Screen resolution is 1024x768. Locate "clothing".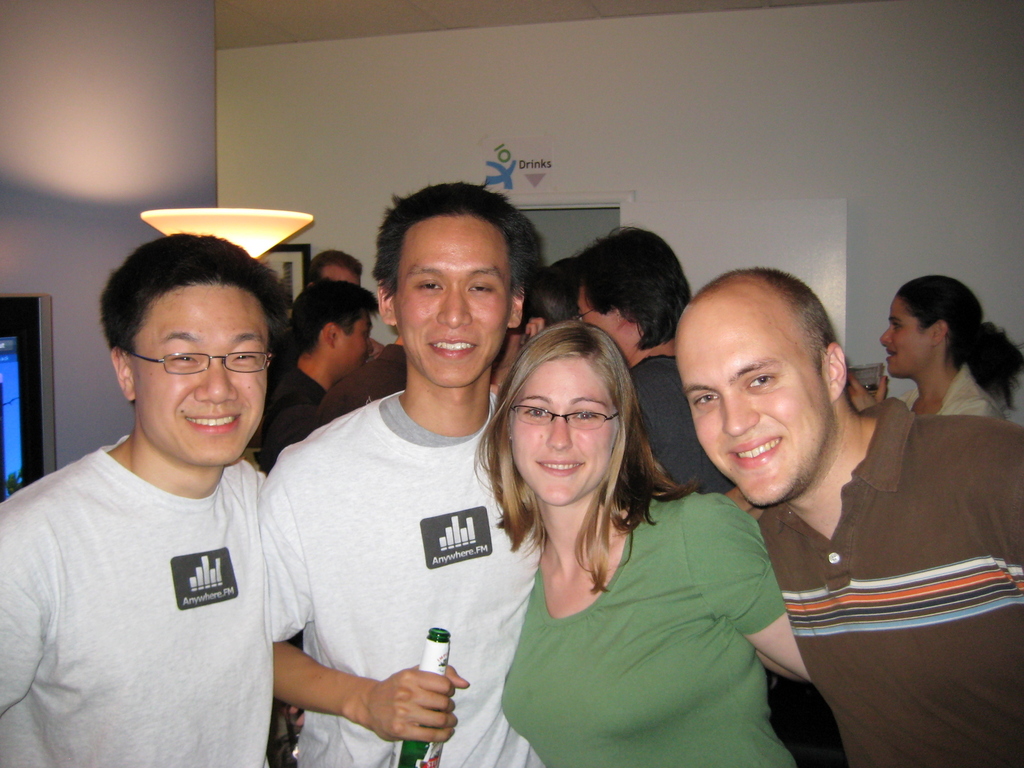
<region>629, 355, 735, 492</region>.
